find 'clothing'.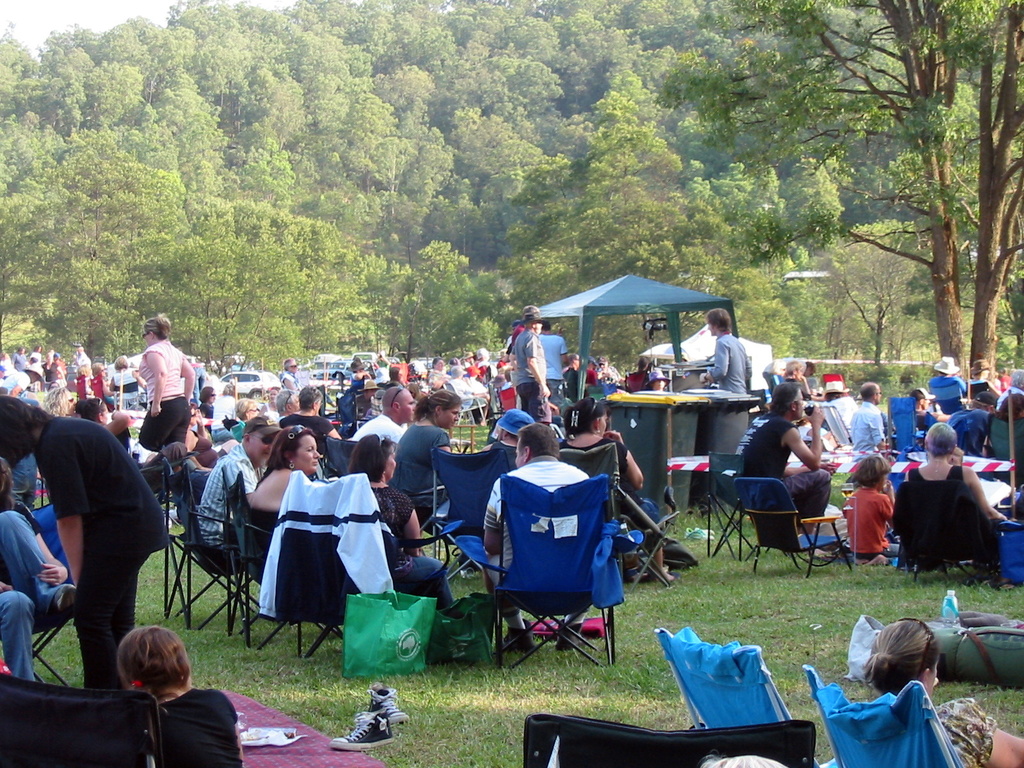
{"x1": 397, "y1": 429, "x2": 468, "y2": 516}.
